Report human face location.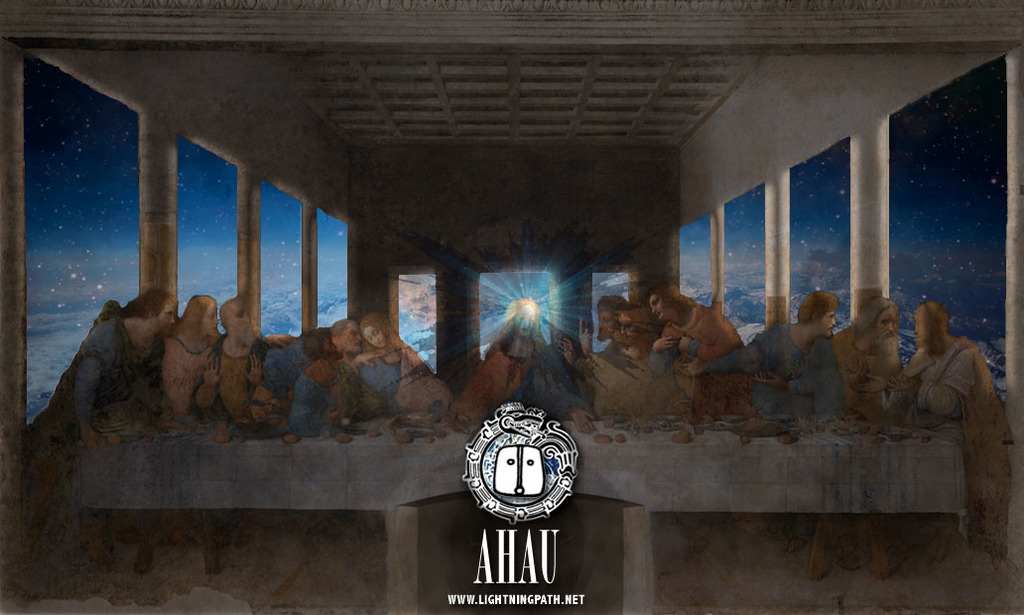
Report: locate(228, 298, 252, 337).
